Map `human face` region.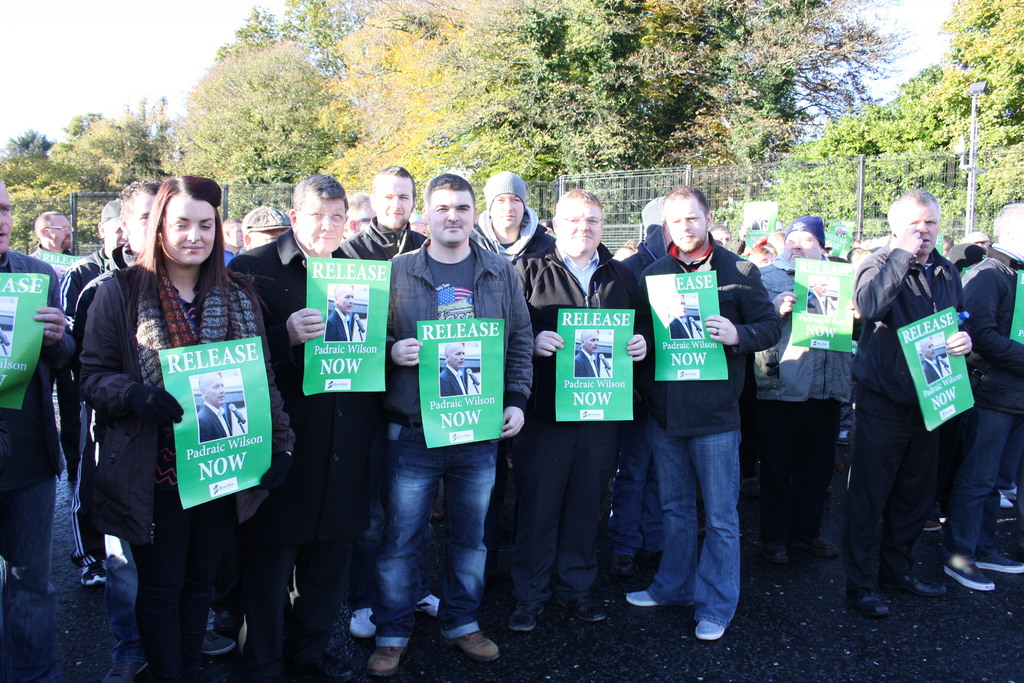
Mapped to region(924, 339, 938, 357).
